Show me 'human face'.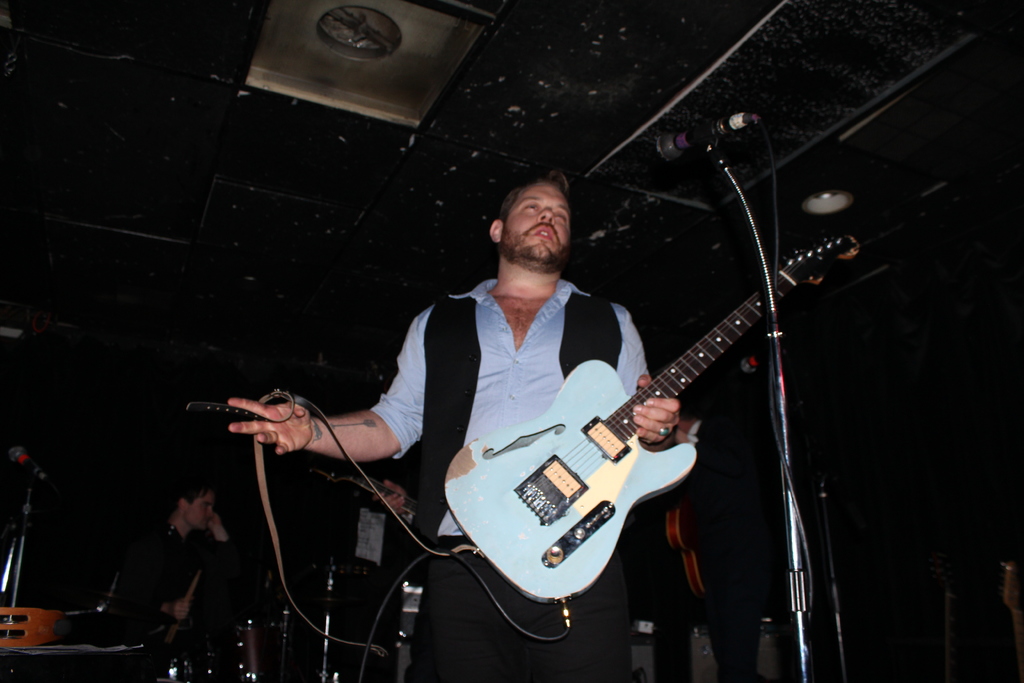
'human face' is here: (x1=188, y1=493, x2=212, y2=532).
